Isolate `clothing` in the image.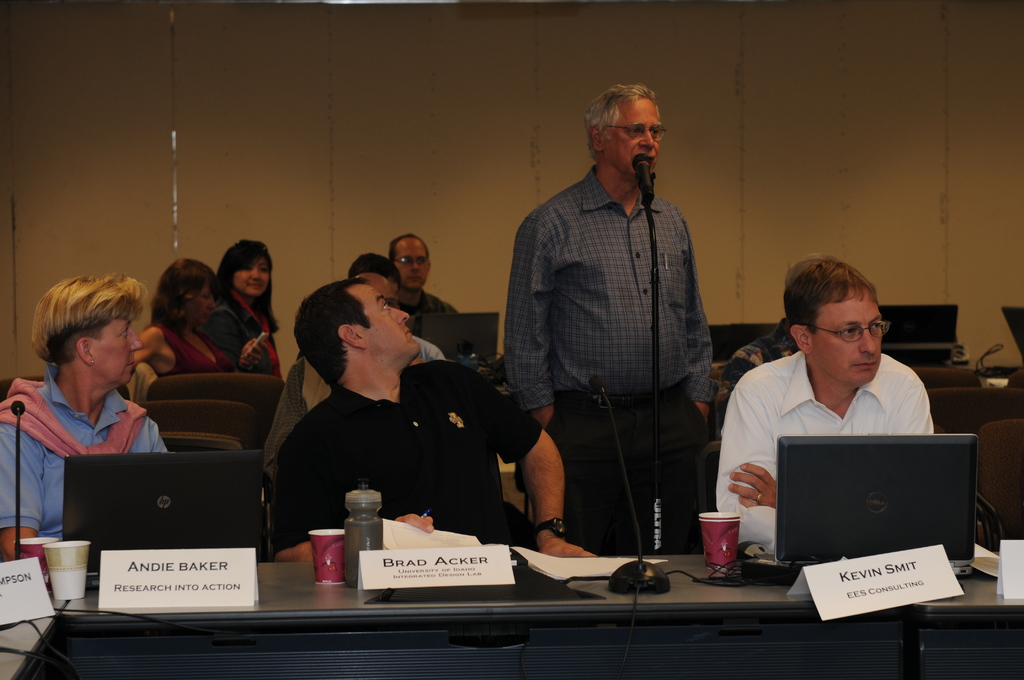
Isolated region: <region>508, 169, 712, 563</region>.
